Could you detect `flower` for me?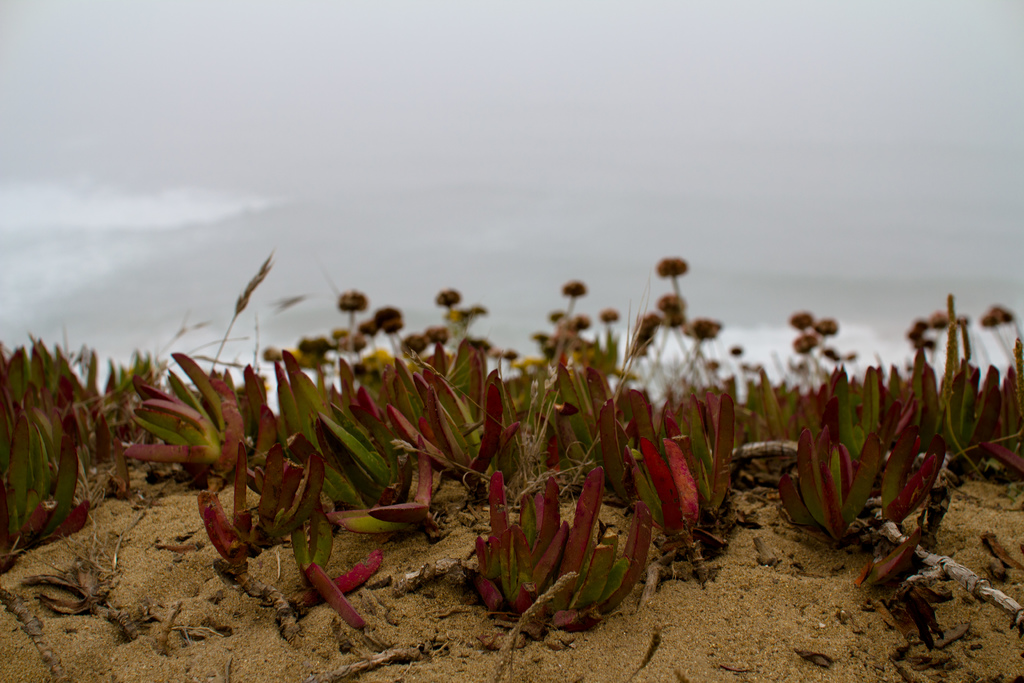
Detection result: [763,298,1007,582].
